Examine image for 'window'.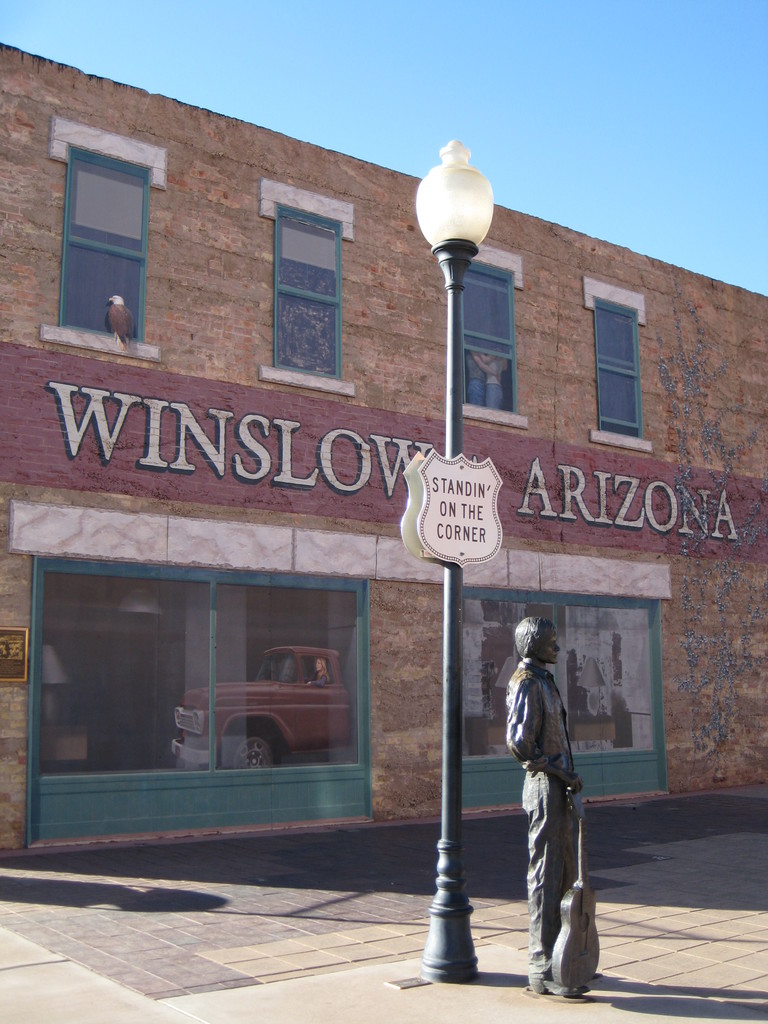
Examination result: BBox(470, 601, 673, 815).
